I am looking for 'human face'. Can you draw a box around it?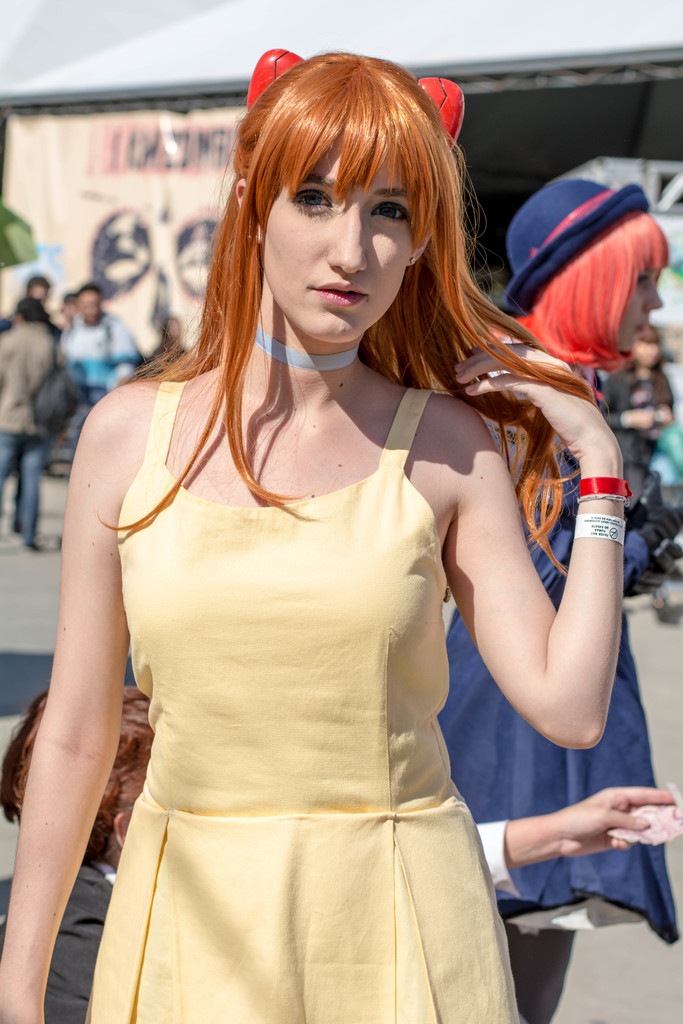
Sure, the bounding box is (left=618, top=266, right=664, bottom=351).
